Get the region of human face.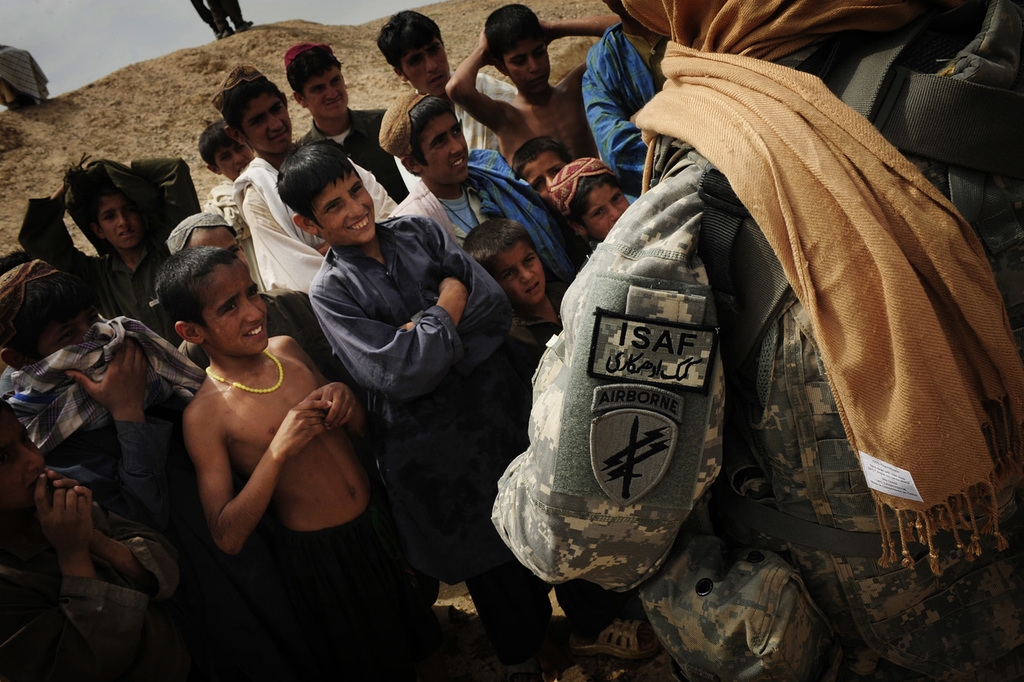
209/138/255/175.
